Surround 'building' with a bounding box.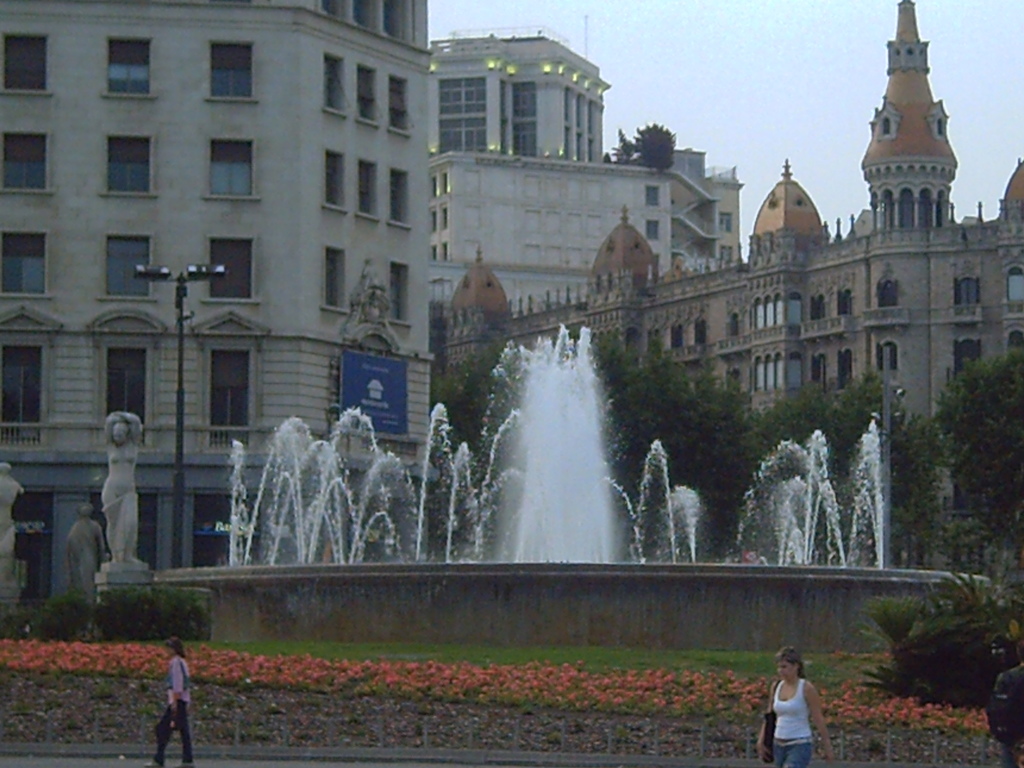
BBox(429, 0, 1023, 509).
